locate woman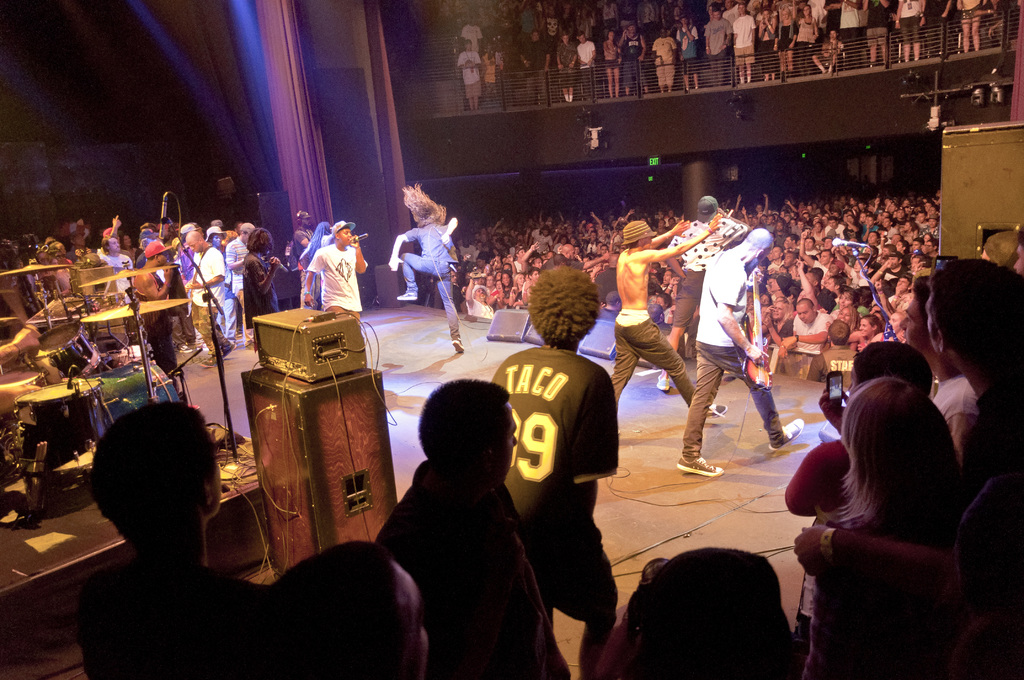
box=[797, 5, 815, 74]
